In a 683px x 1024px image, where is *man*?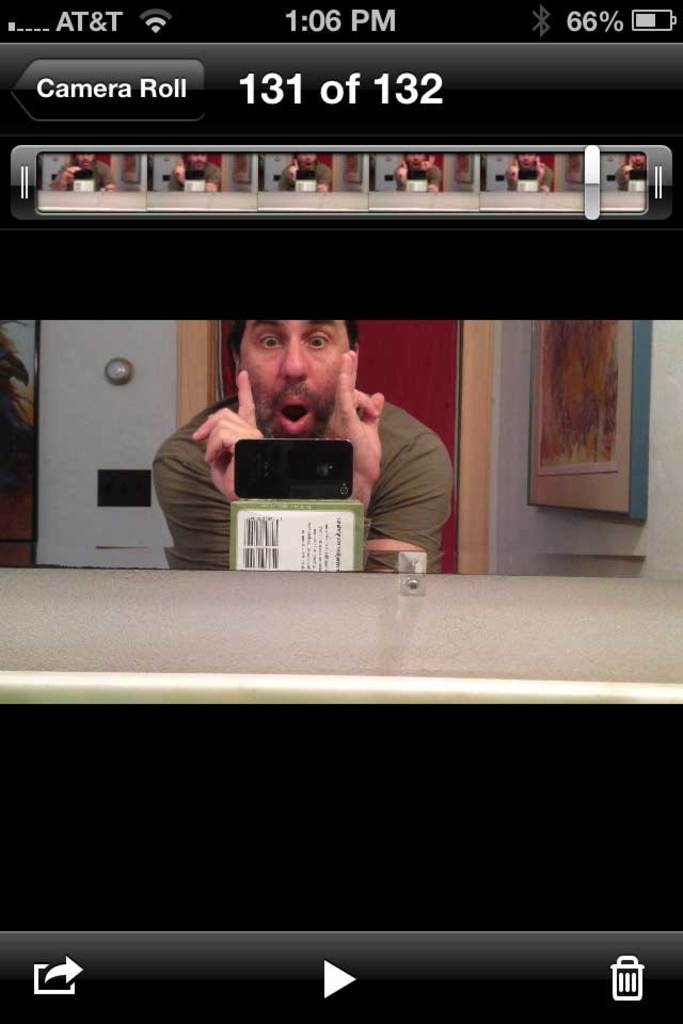
bbox=(136, 304, 478, 576).
